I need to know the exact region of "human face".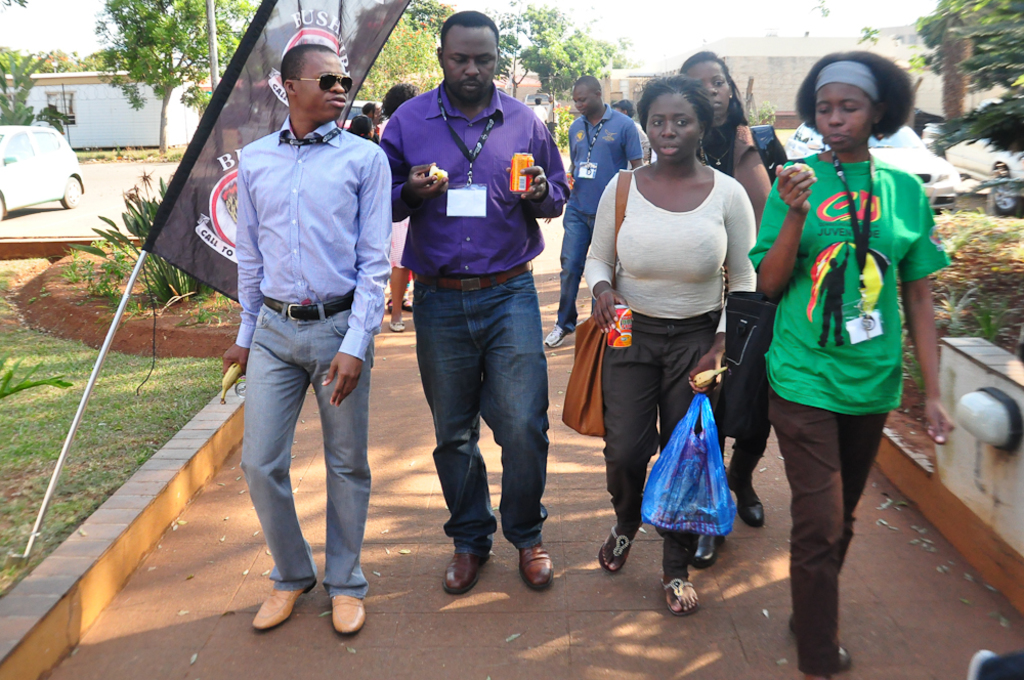
Region: bbox(643, 93, 705, 168).
